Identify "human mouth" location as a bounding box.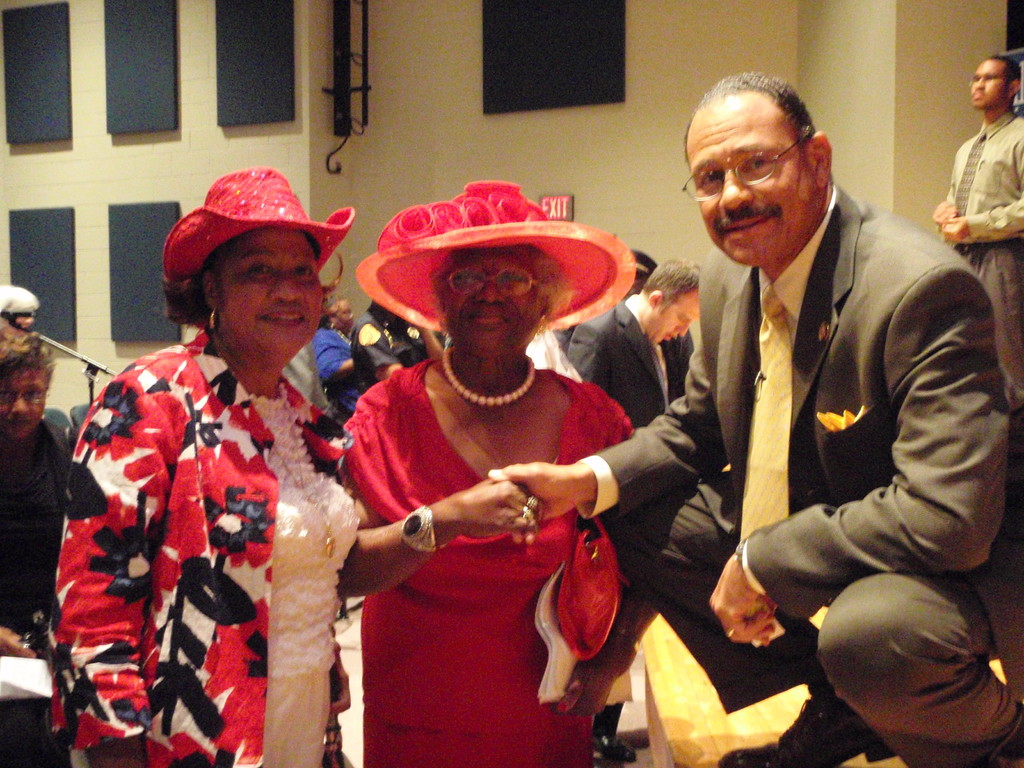
[x1=723, y1=214, x2=775, y2=234].
